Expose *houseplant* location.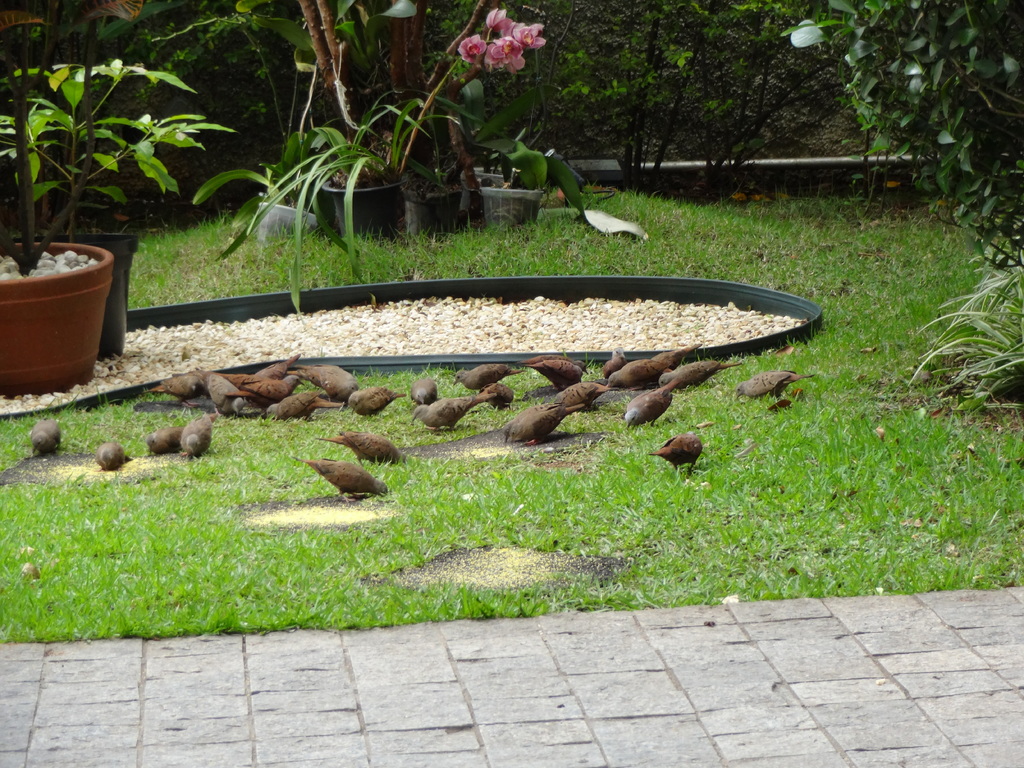
Exposed at box(0, 0, 148, 400).
